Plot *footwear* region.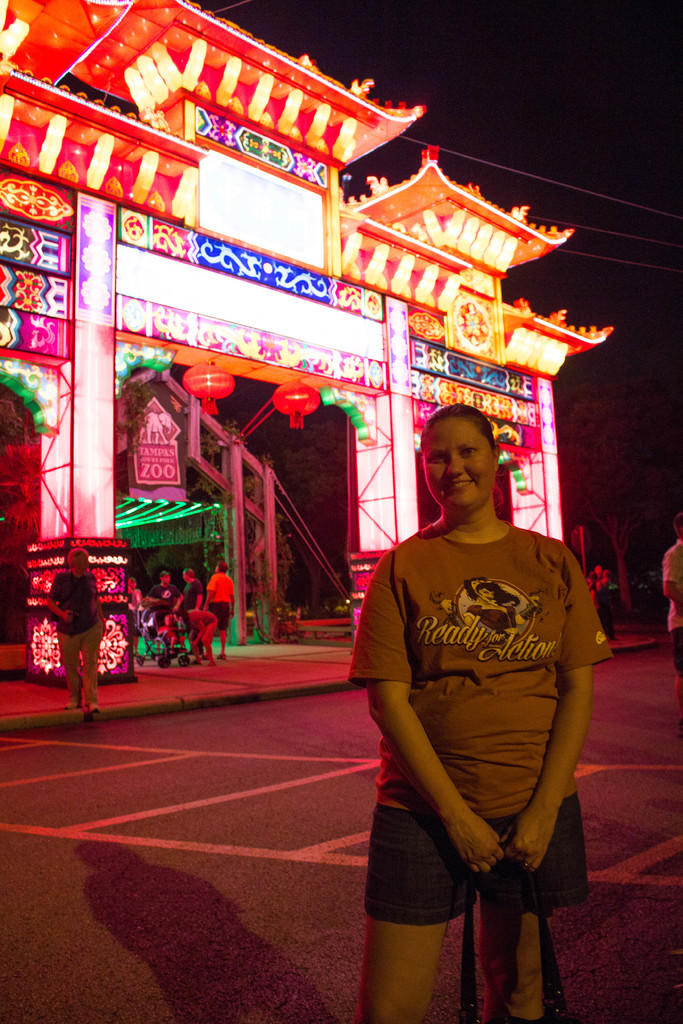
Plotted at detection(67, 699, 81, 712).
